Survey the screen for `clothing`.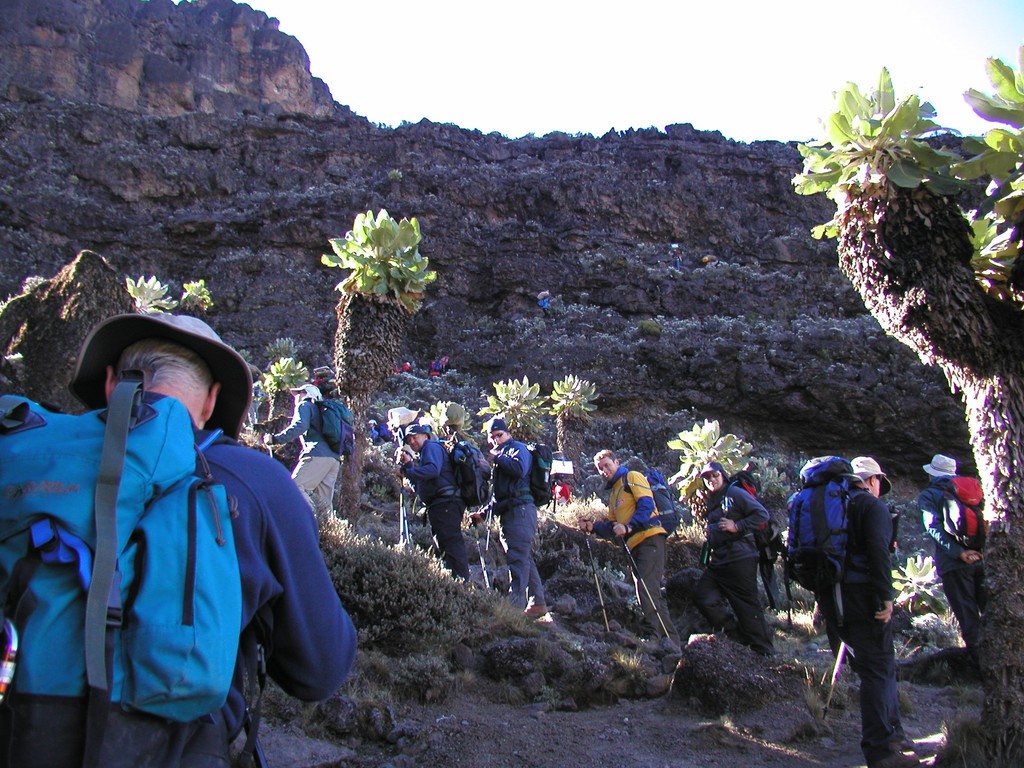
Survey found: [x1=397, y1=438, x2=465, y2=579].
